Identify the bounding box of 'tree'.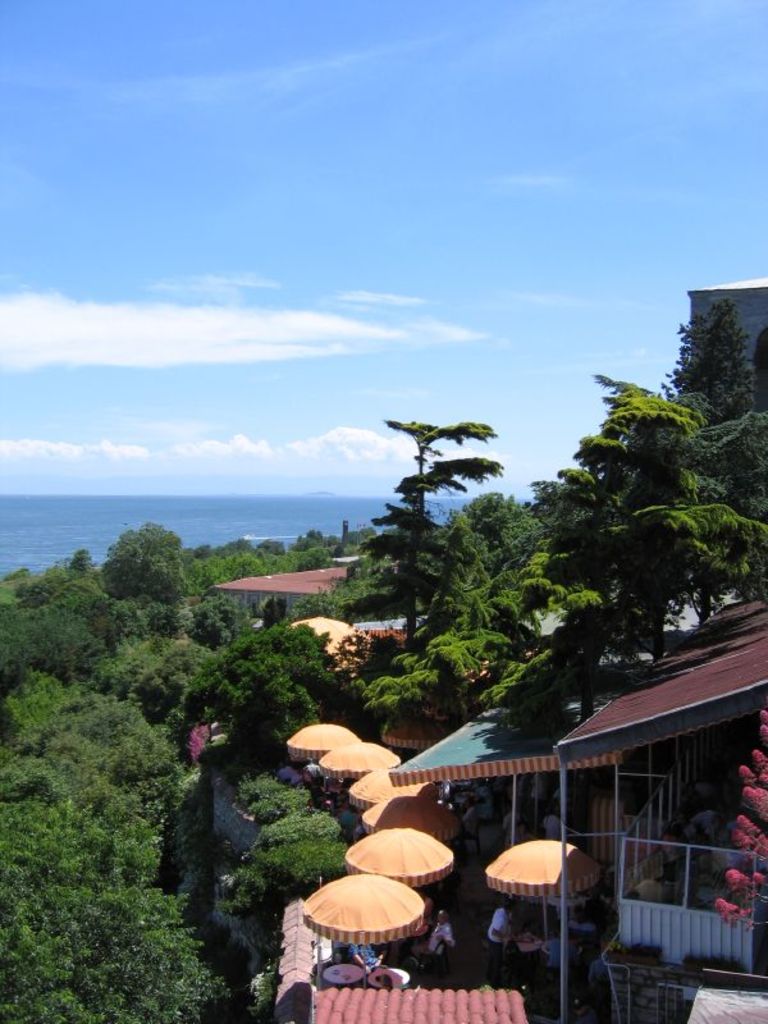
Rect(13, 691, 168, 797).
